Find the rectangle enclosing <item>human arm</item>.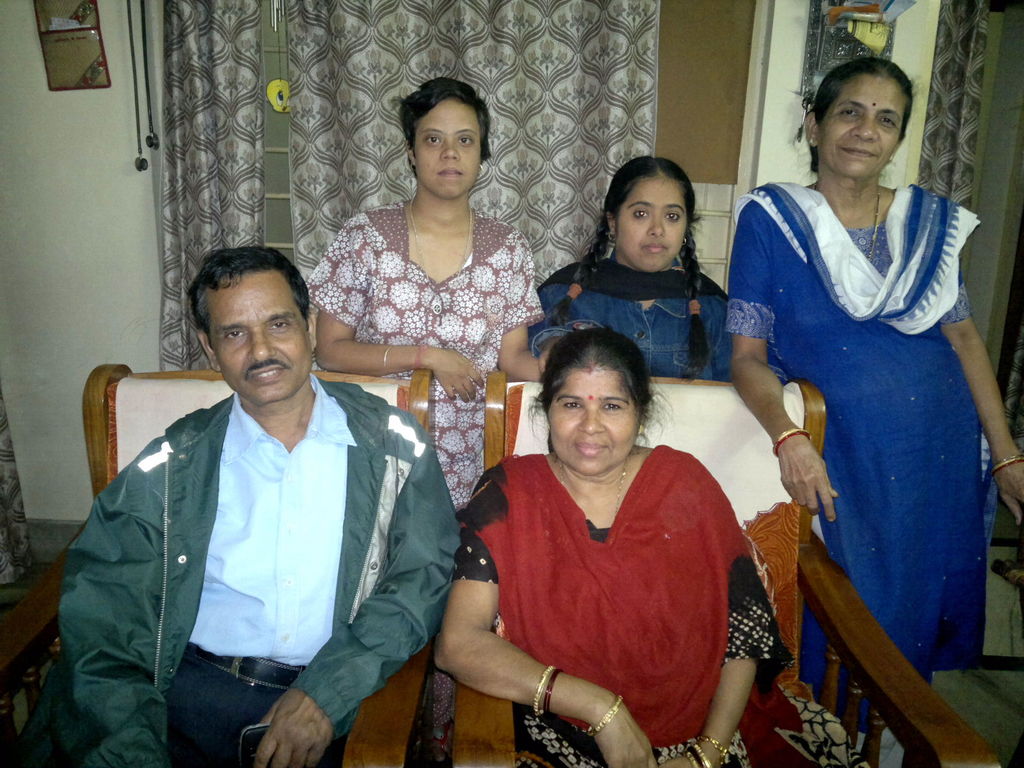
locate(59, 431, 163, 767).
